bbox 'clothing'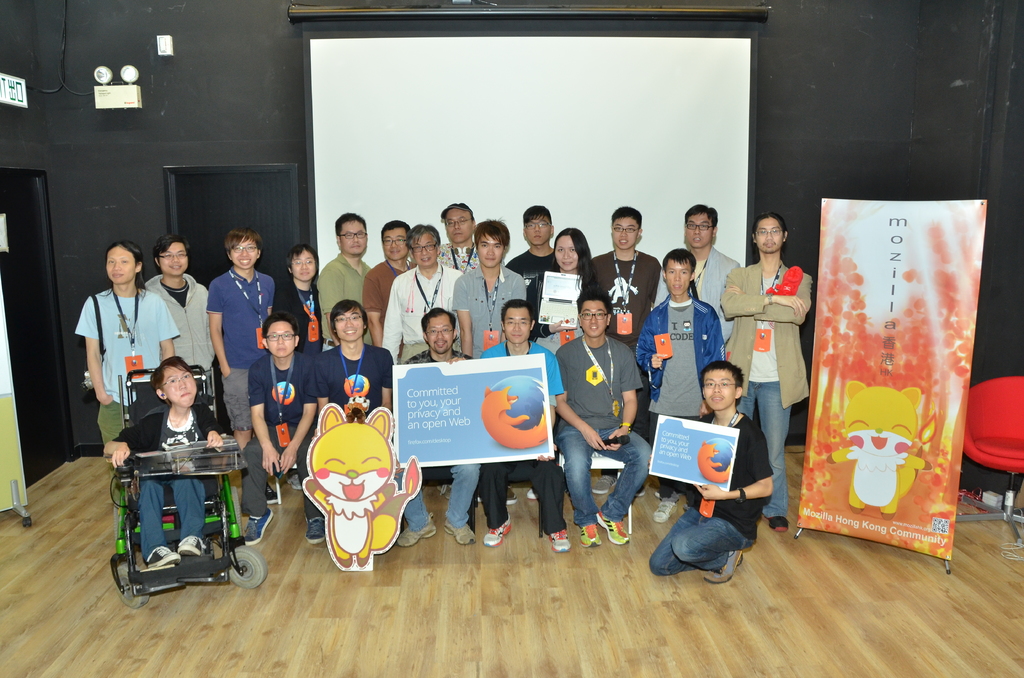
bbox=(602, 249, 666, 340)
